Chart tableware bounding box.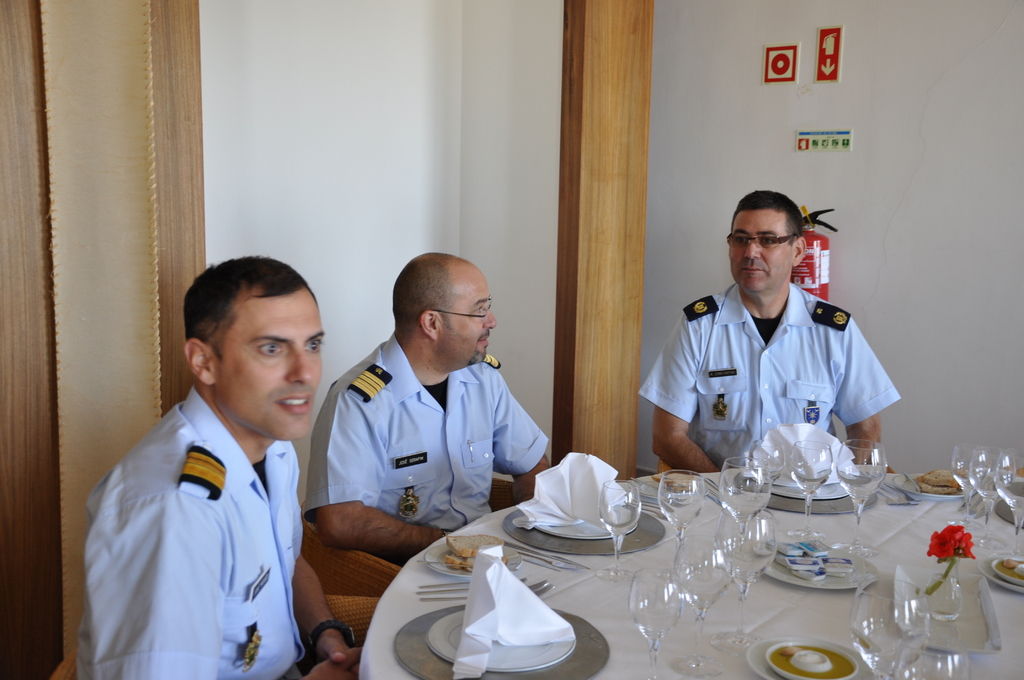
Charted: BBox(968, 444, 1009, 546).
